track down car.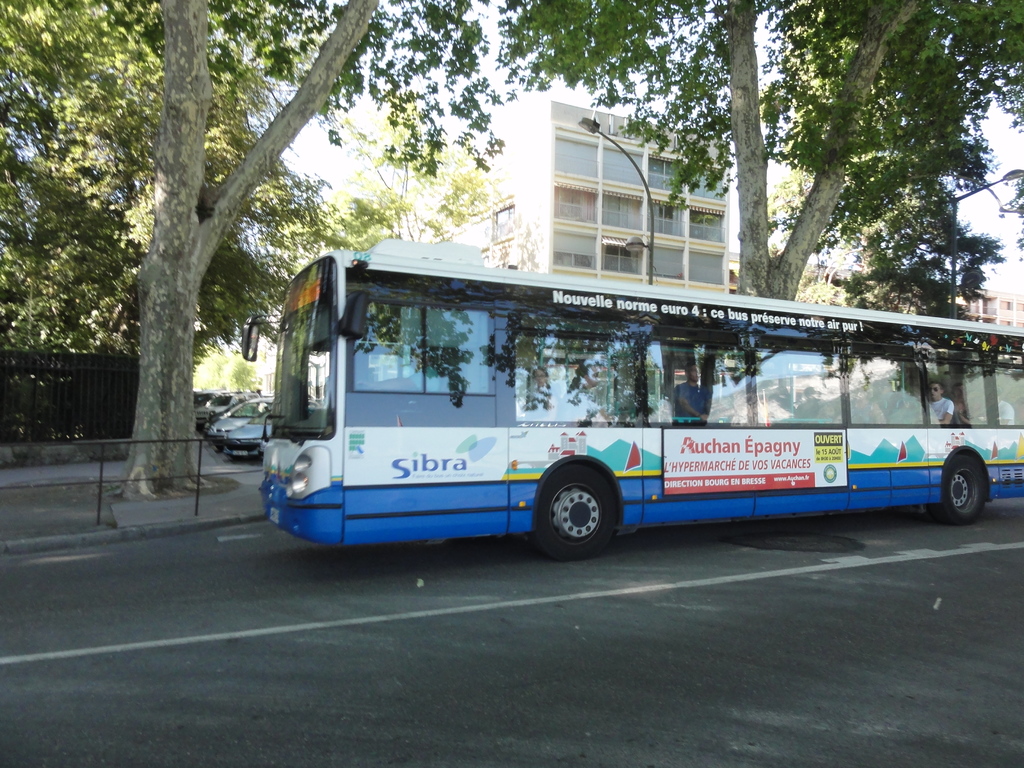
Tracked to region(223, 415, 271, 465).
